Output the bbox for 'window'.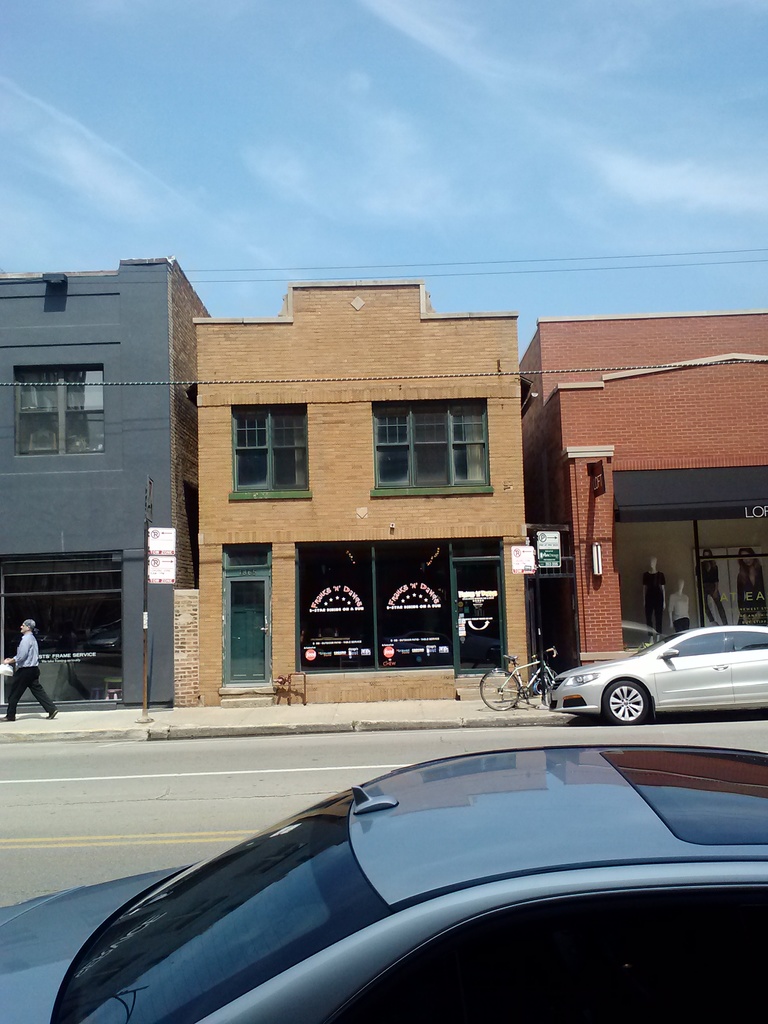
bbox=(12, 364, 106, 461).
